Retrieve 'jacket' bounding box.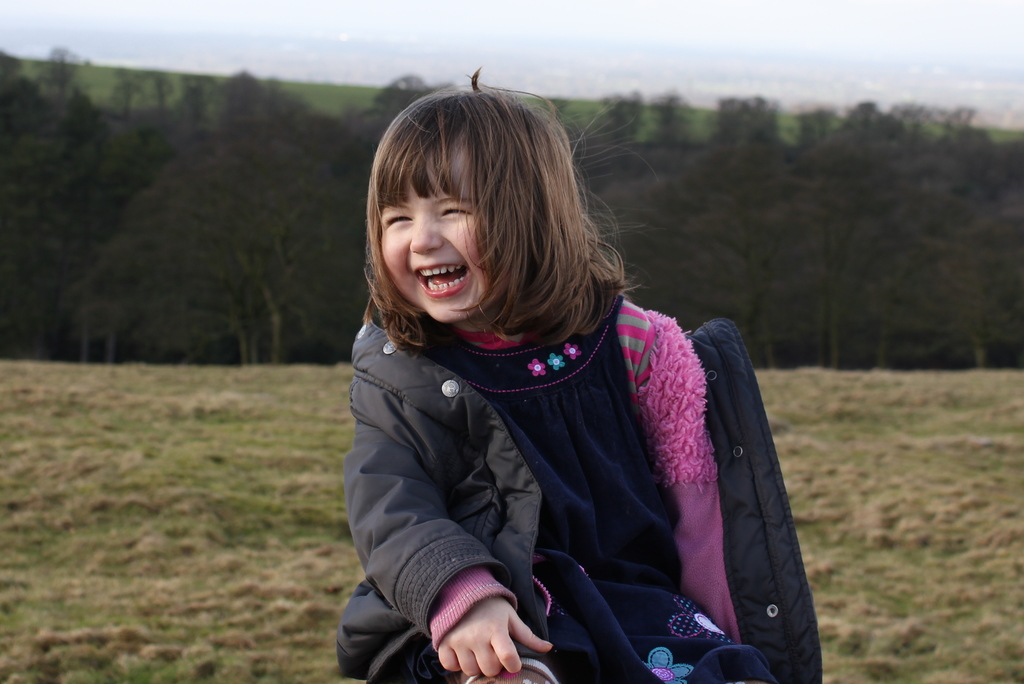
Bounding box: select_region(312, 249, 826, 670).
